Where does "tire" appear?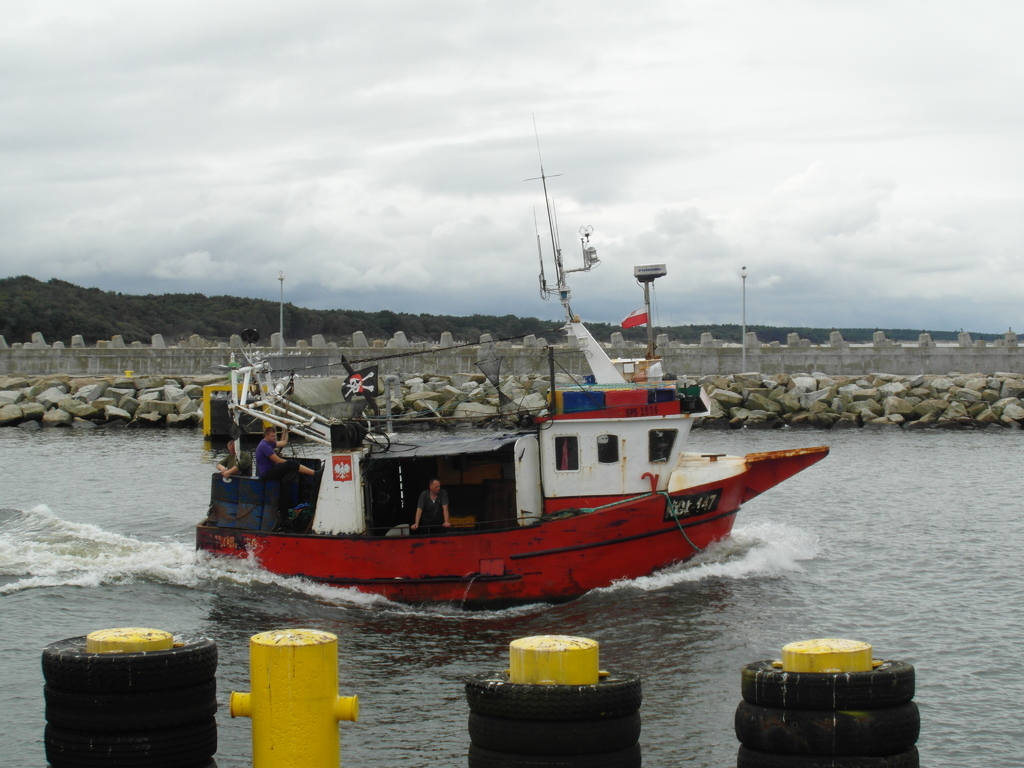
Appears at crop(737, 659, 916, 701).
